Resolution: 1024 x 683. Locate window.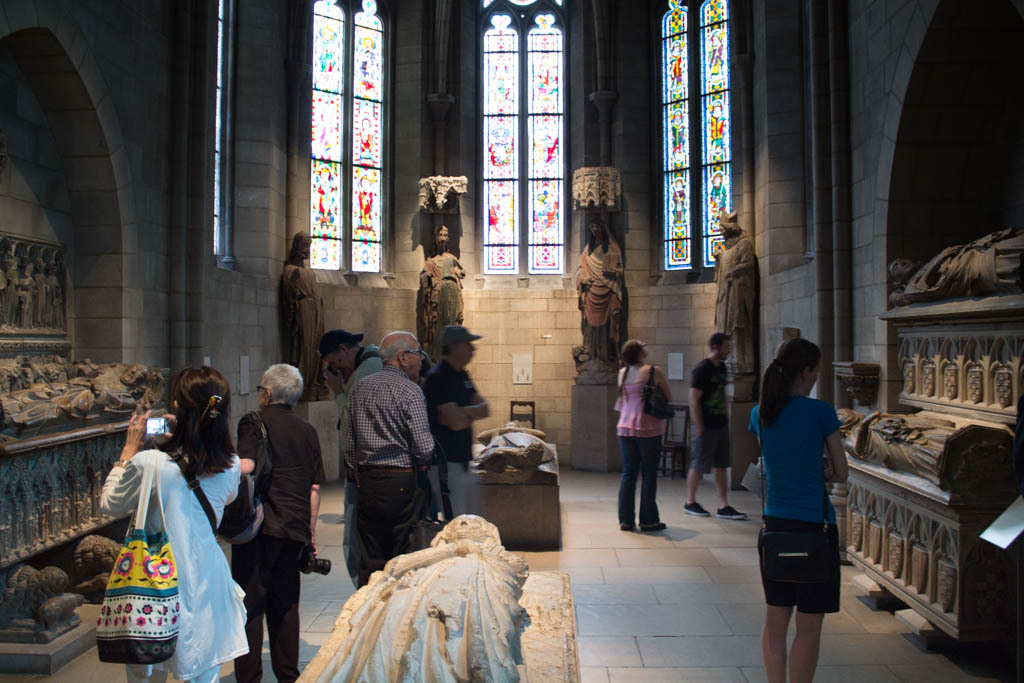
BBox(661, 0, 734, 283).
